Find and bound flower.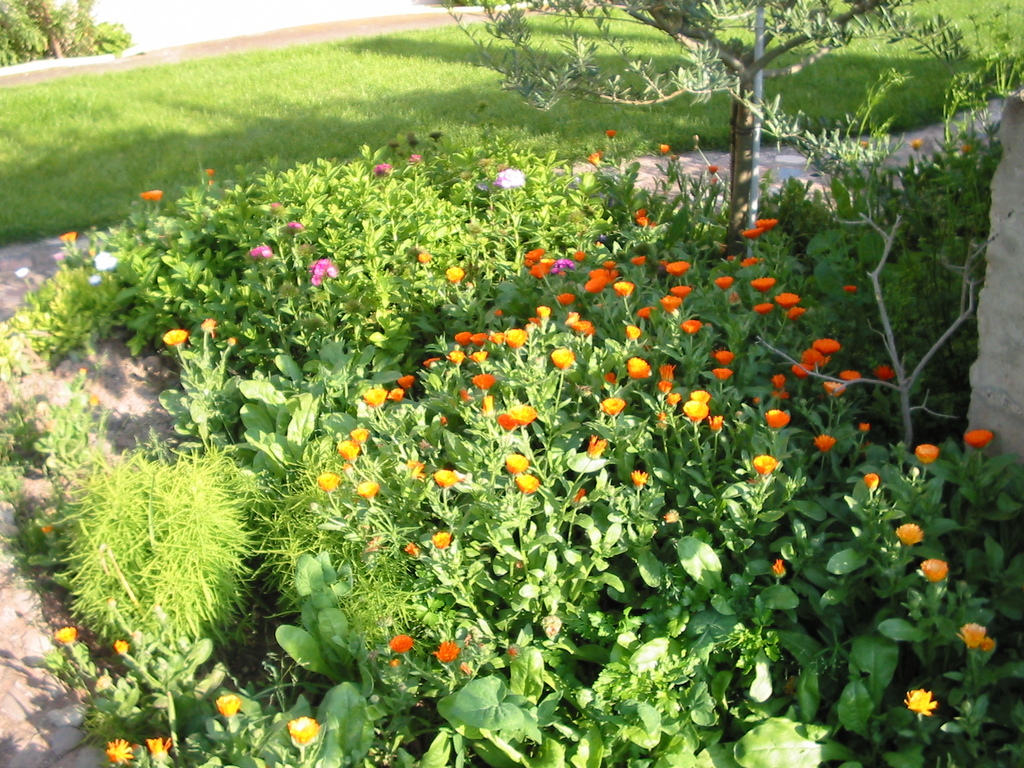
Bound: x1=114 y1=638 x2=135 y2=653.
